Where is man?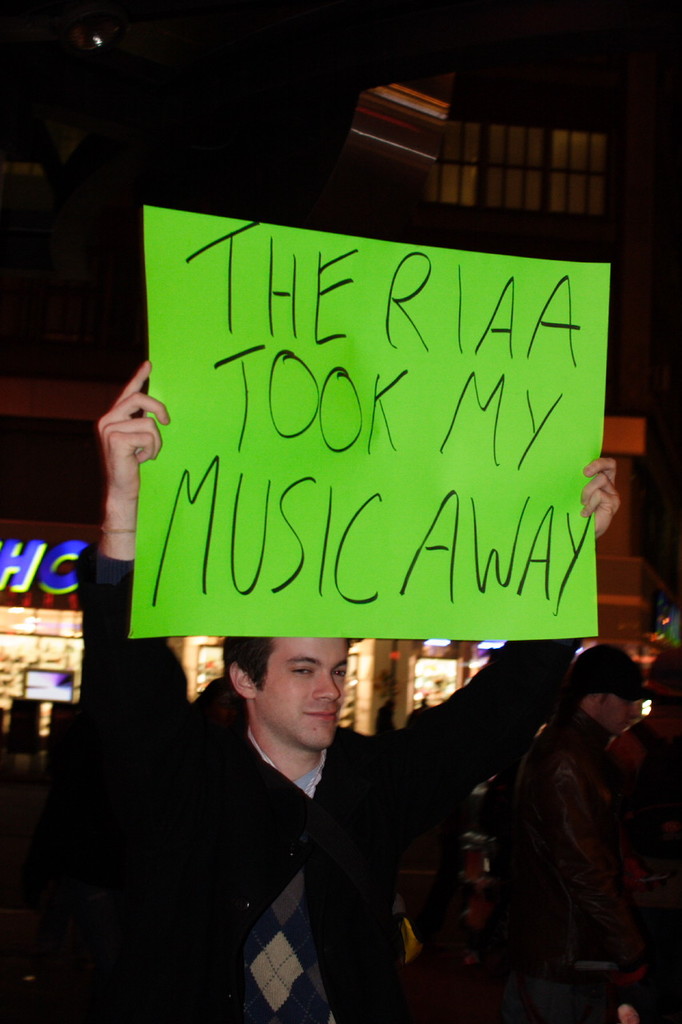
(168,627,421,1020).
